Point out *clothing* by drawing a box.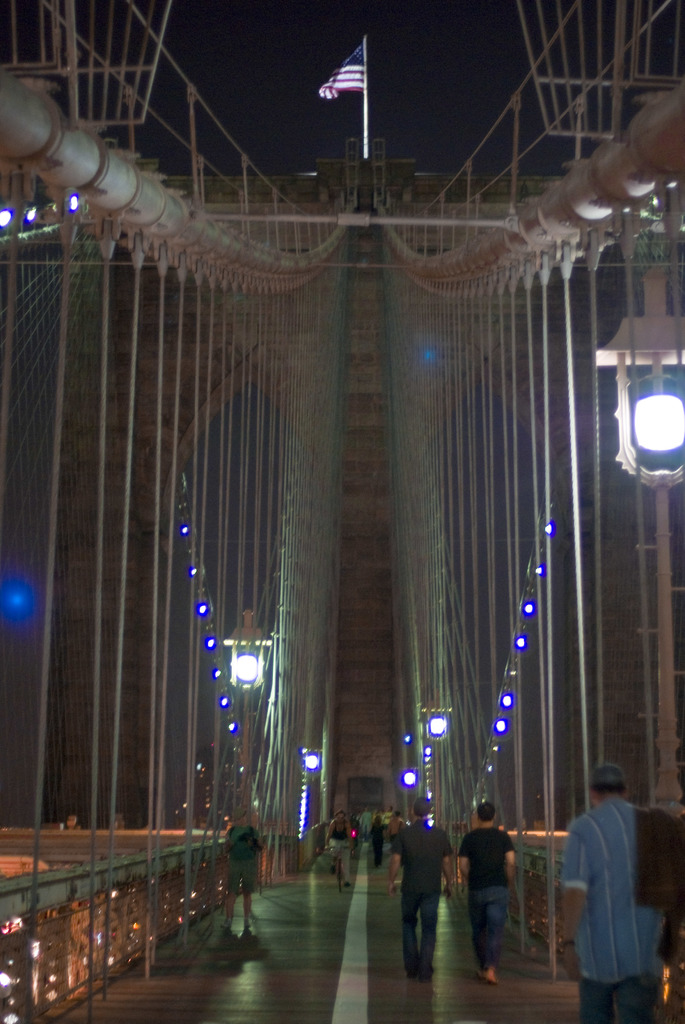
<box>225,823,264,896</box>.
